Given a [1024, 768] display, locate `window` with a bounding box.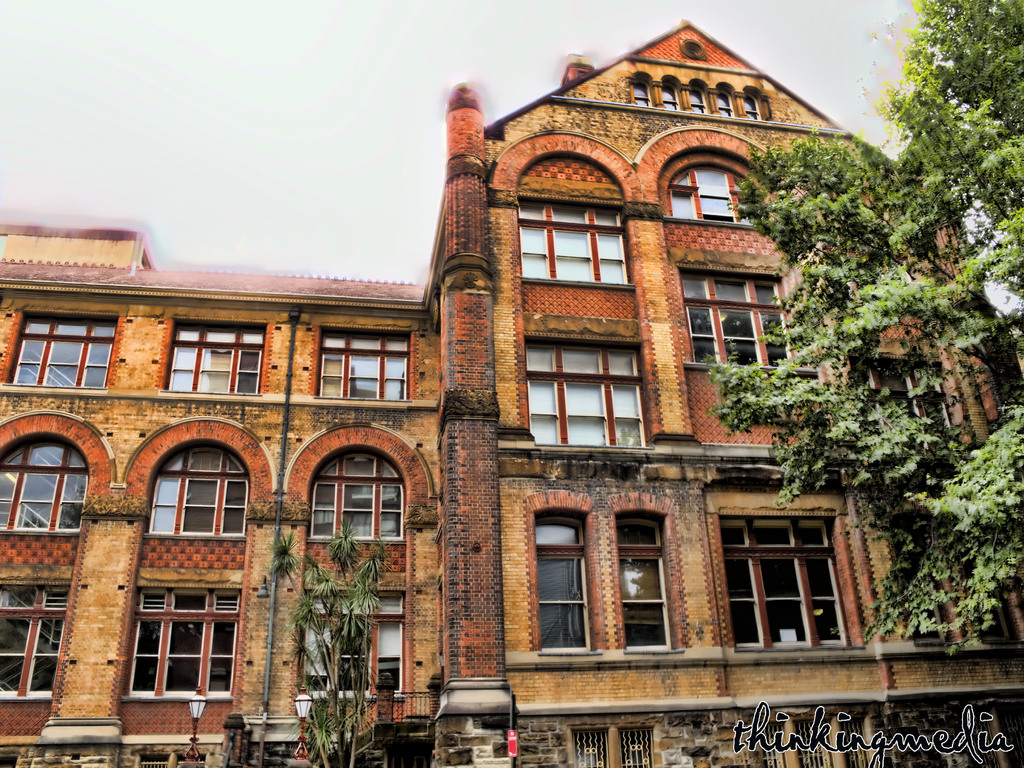
Located: bbox=[516, 190, 639, 294].
